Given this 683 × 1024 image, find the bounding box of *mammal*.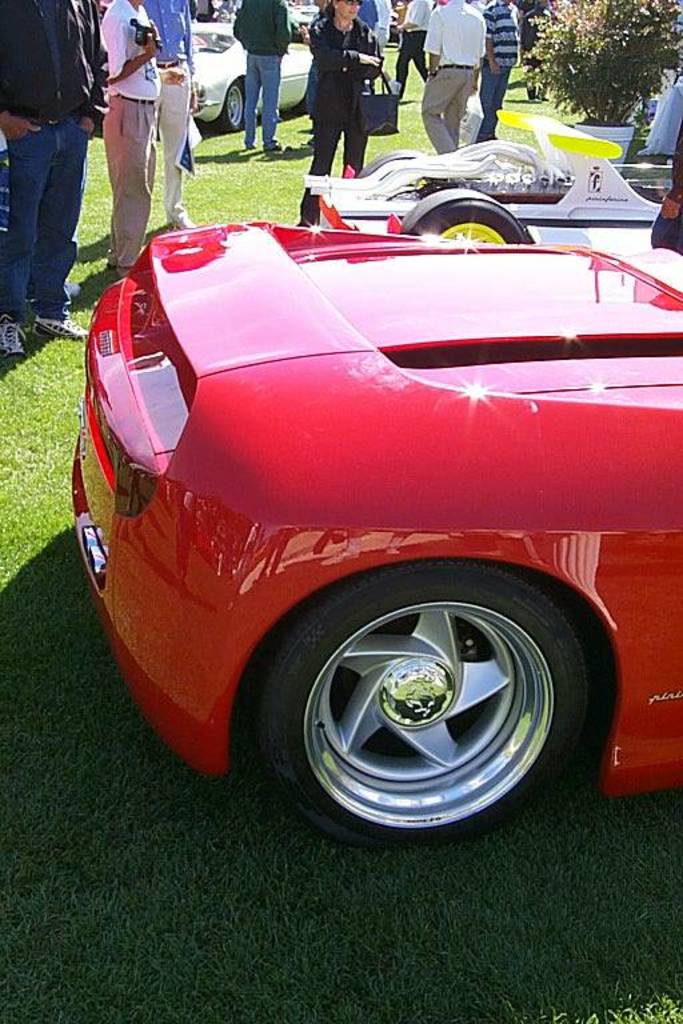
<bbox>0, 0, 109, 360</bbox>.
